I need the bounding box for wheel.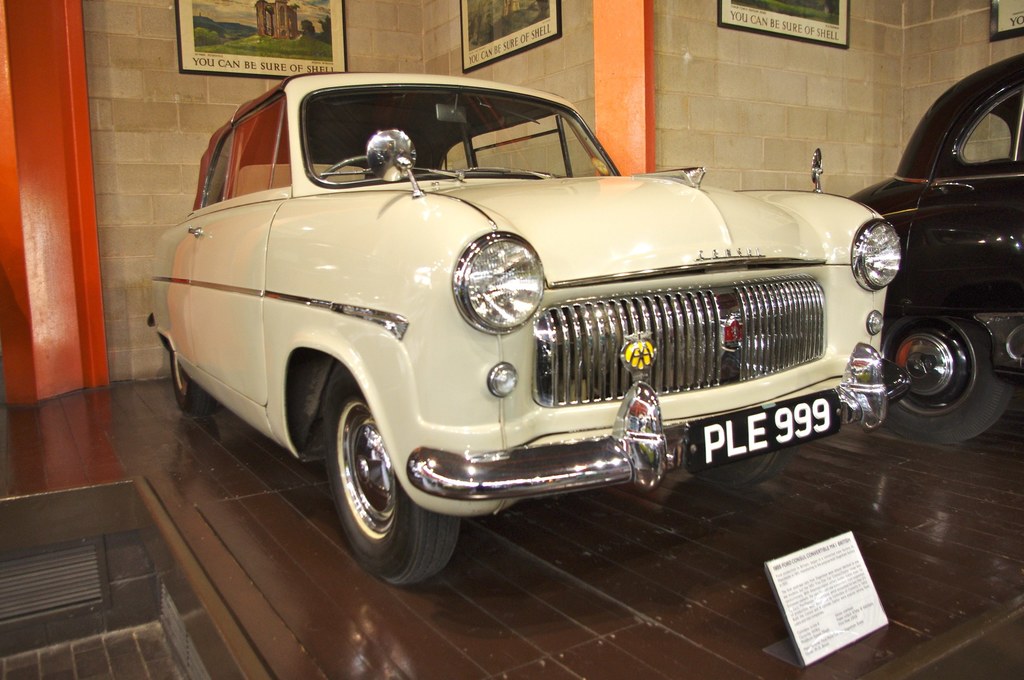
Here it is: (884,316,1012,441).
